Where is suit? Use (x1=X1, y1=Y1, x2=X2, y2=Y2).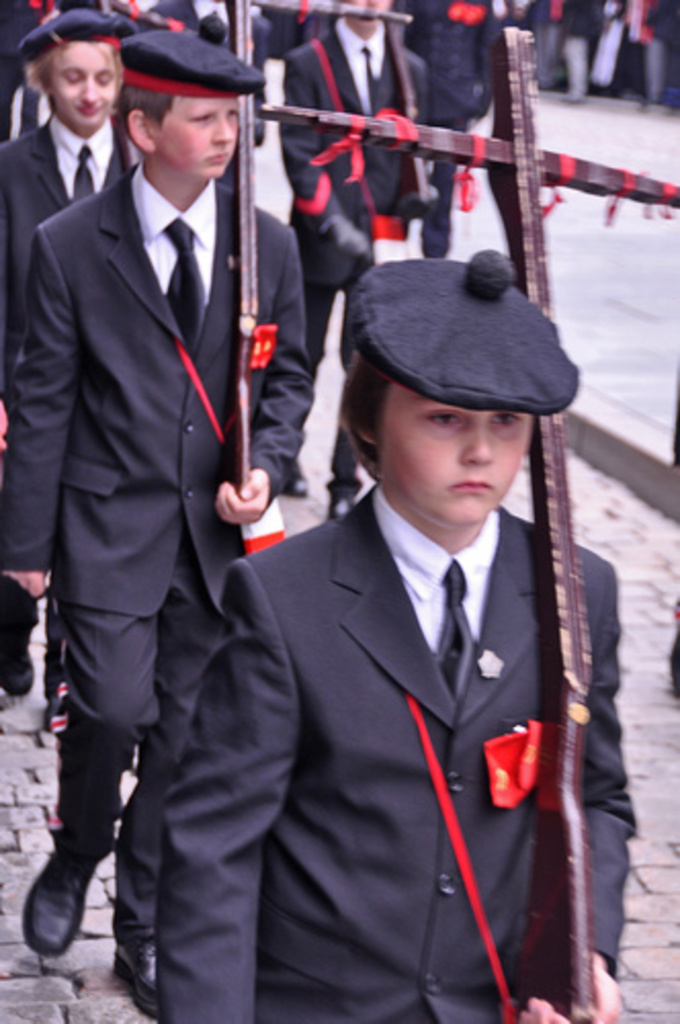
(x1=25, y1=0, x2=322, y2=1020).
